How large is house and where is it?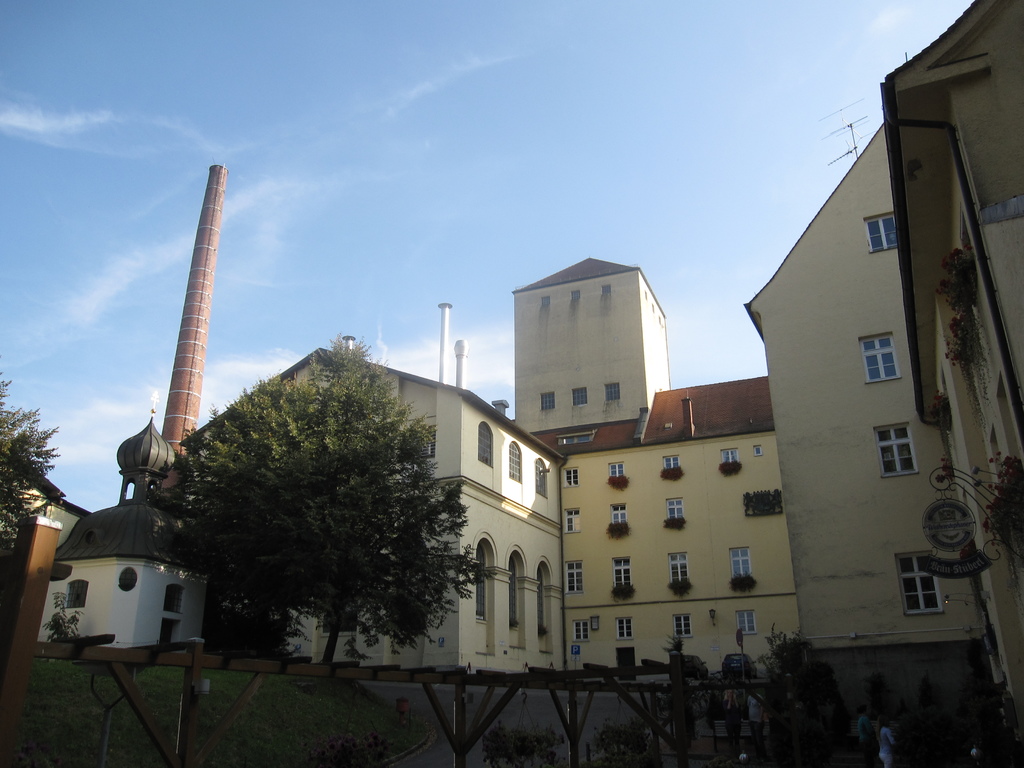
Bounding box: crop(509, 250, 789, 675).
